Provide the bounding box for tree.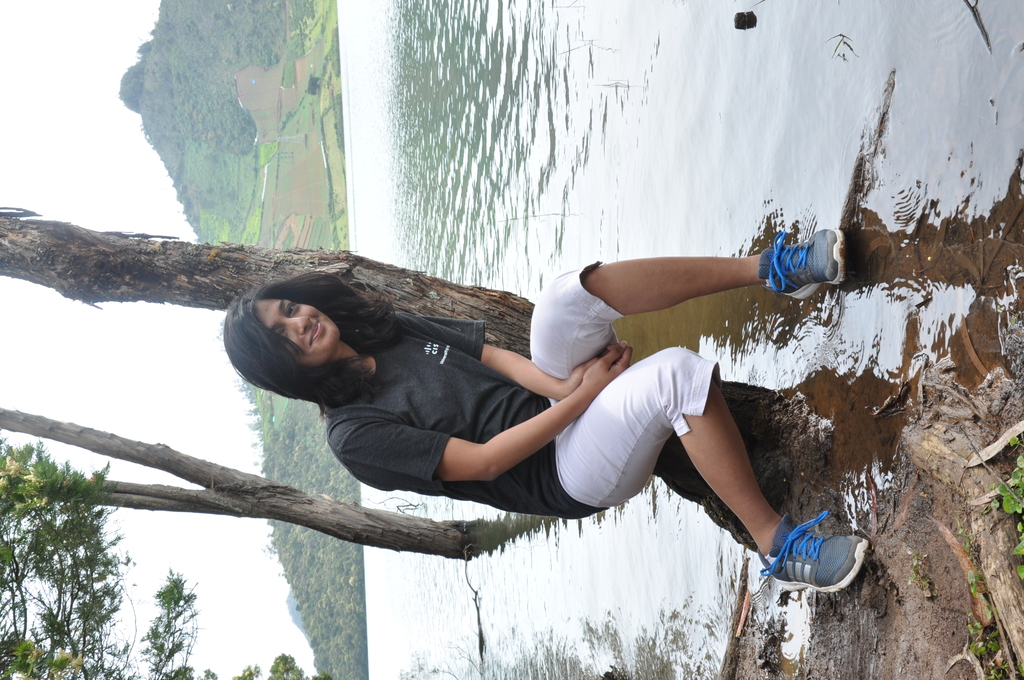
0/404/472/564.
